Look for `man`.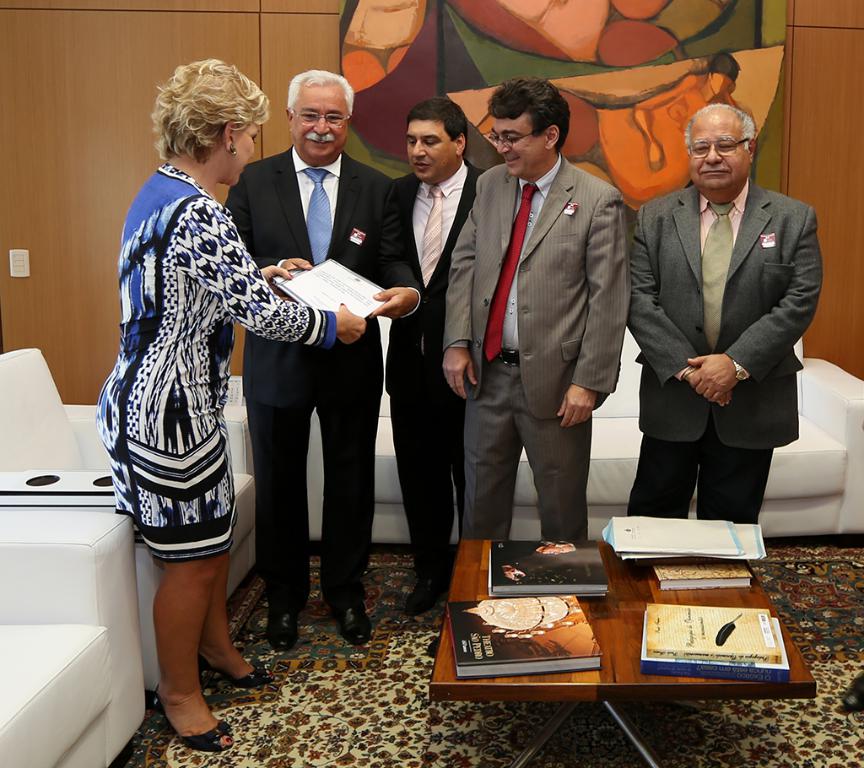
Found: Rect(613, 80, 819, 576).
